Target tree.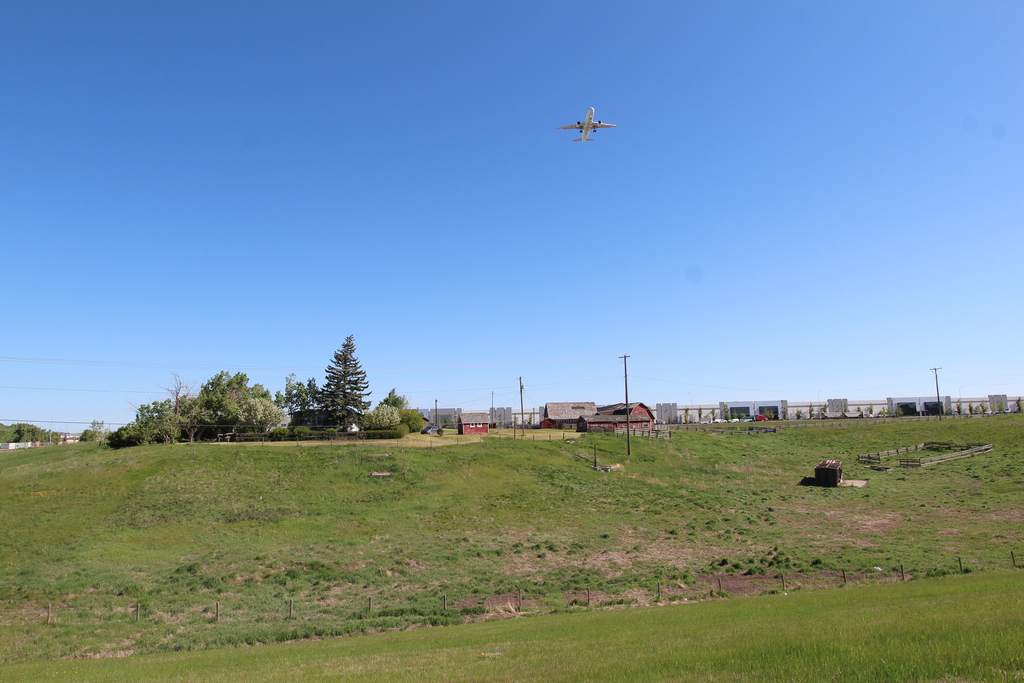
Target region: select_region(732, 410, 736, 420).
